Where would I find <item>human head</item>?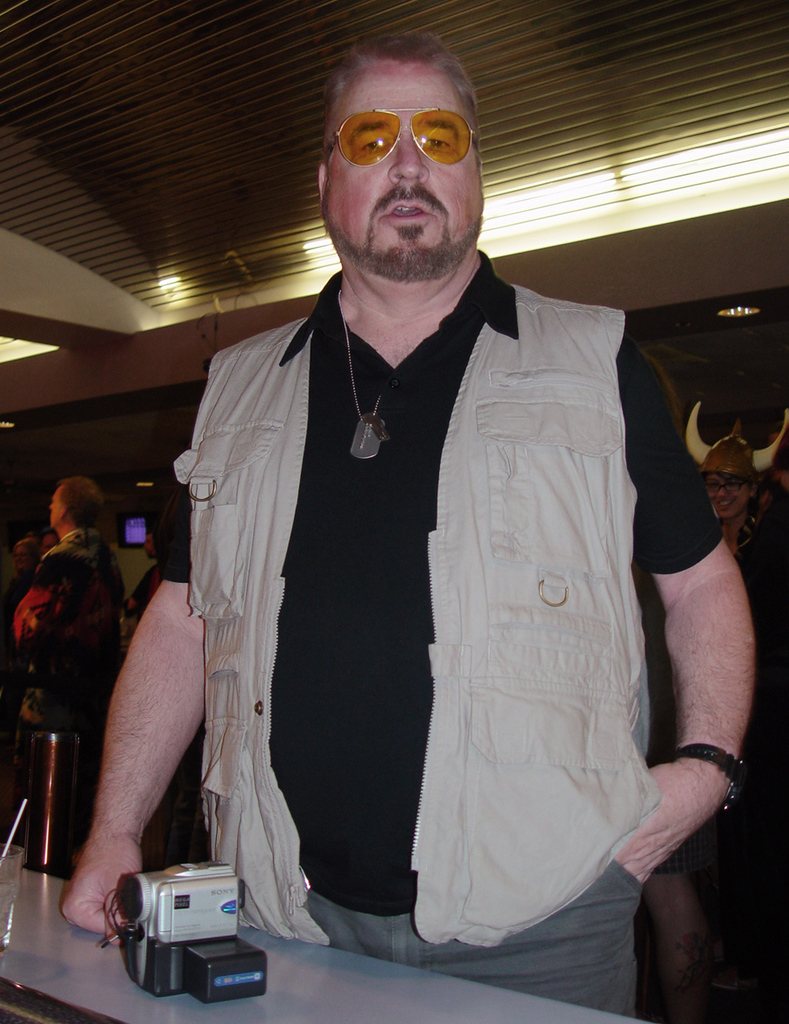
At box=[320, 32, 492, 273].
